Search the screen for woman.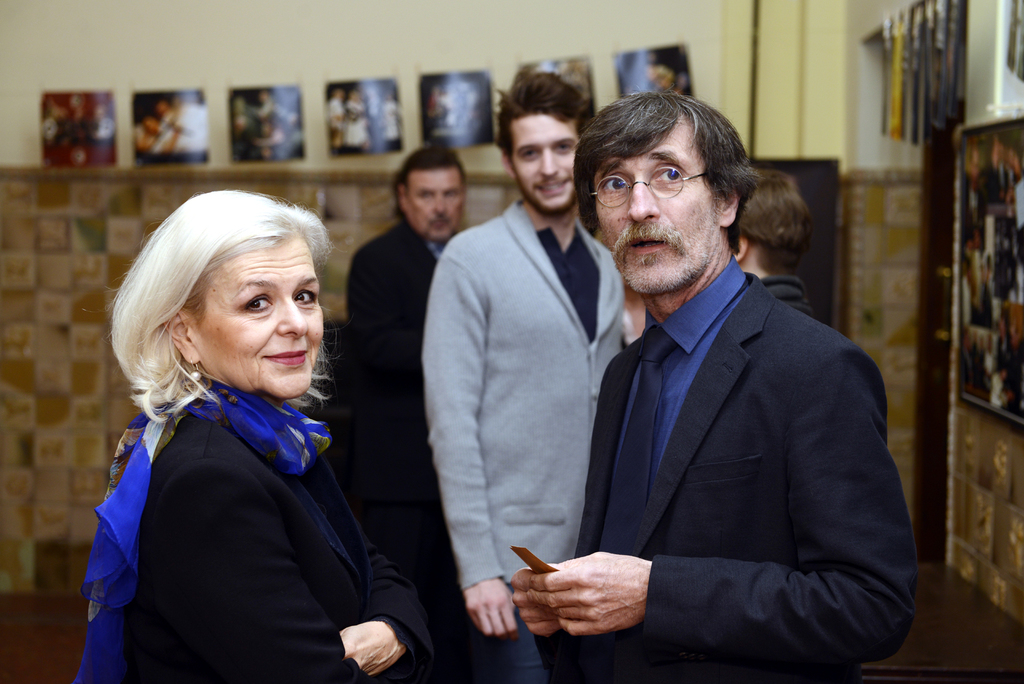
Found at (x1=71, y1=191, x2=424, y2=680).
